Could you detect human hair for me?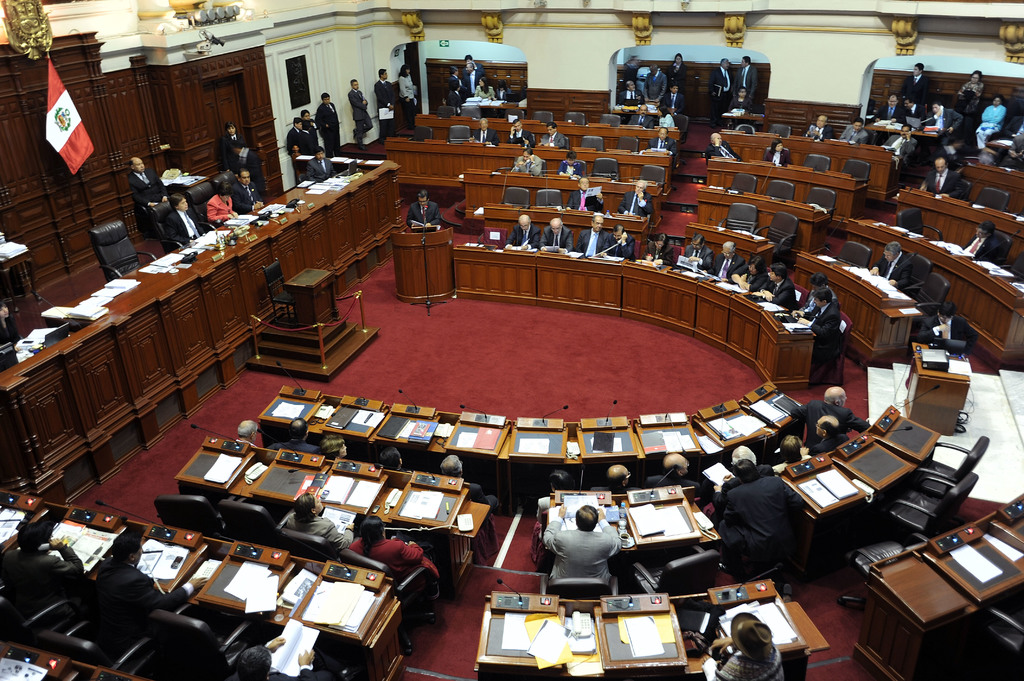
Detection result: box=[286, 415, 307, 440].
